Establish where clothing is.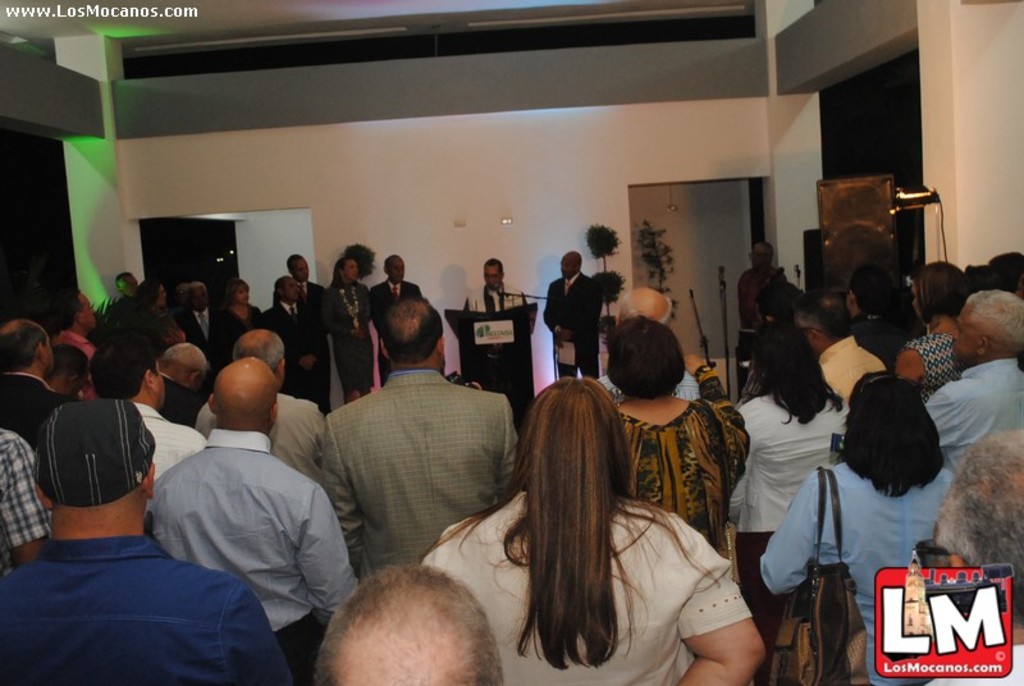
Established at box=[823, 335, 869, 417].
